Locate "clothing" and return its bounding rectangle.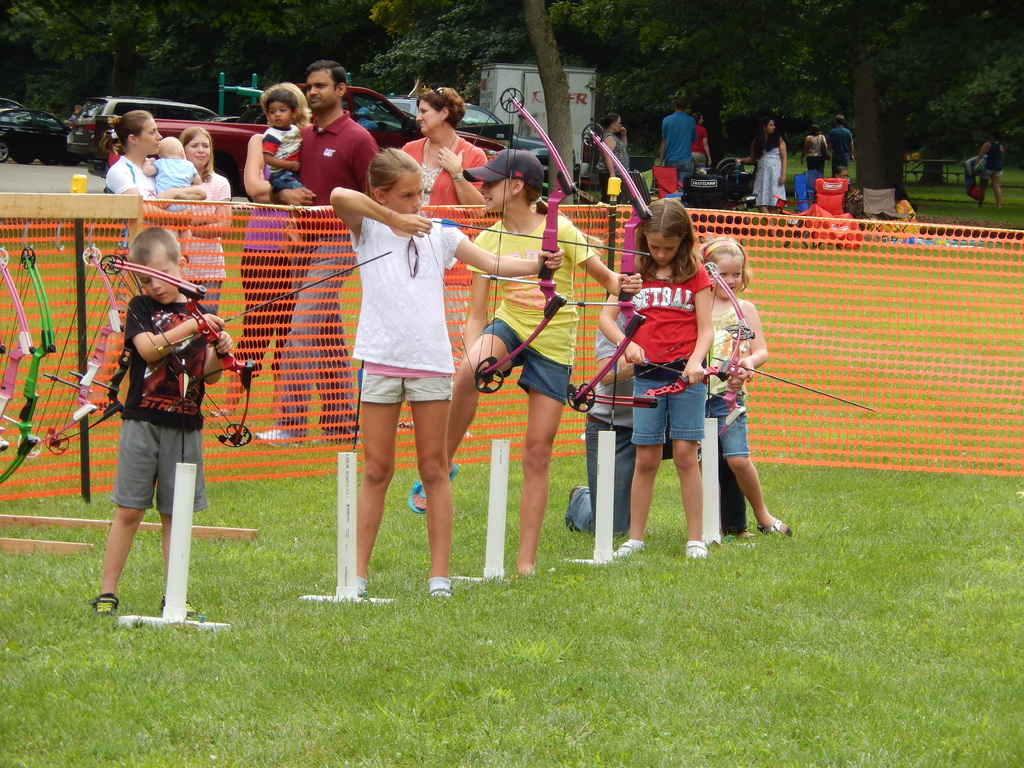
detection(691, 124, 706, 168).
